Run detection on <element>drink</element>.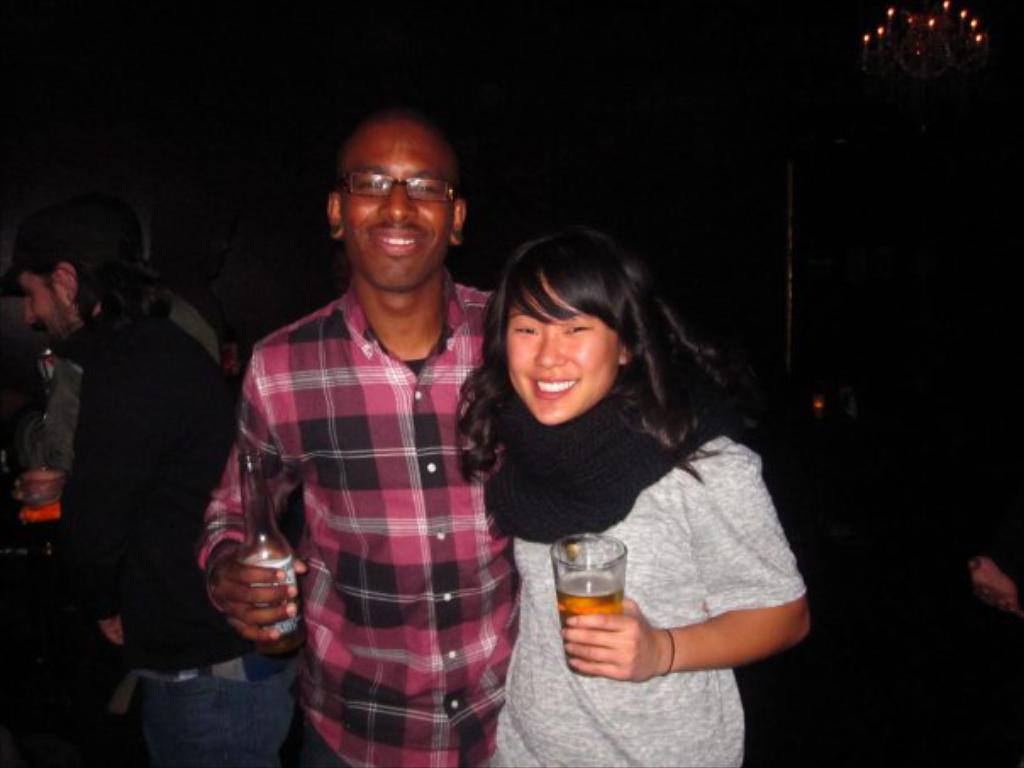
Result: locate(15, 495, 61, 537).
